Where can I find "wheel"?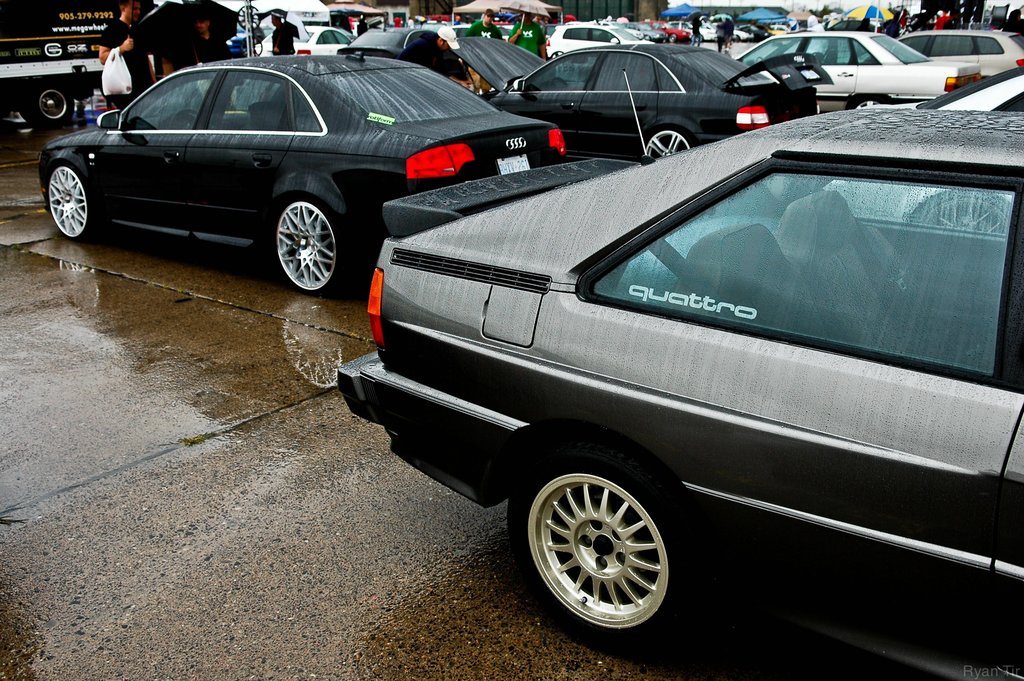
You can find it at {"left": 504, "top": 444, "right": 713, "bottom": 640}.
